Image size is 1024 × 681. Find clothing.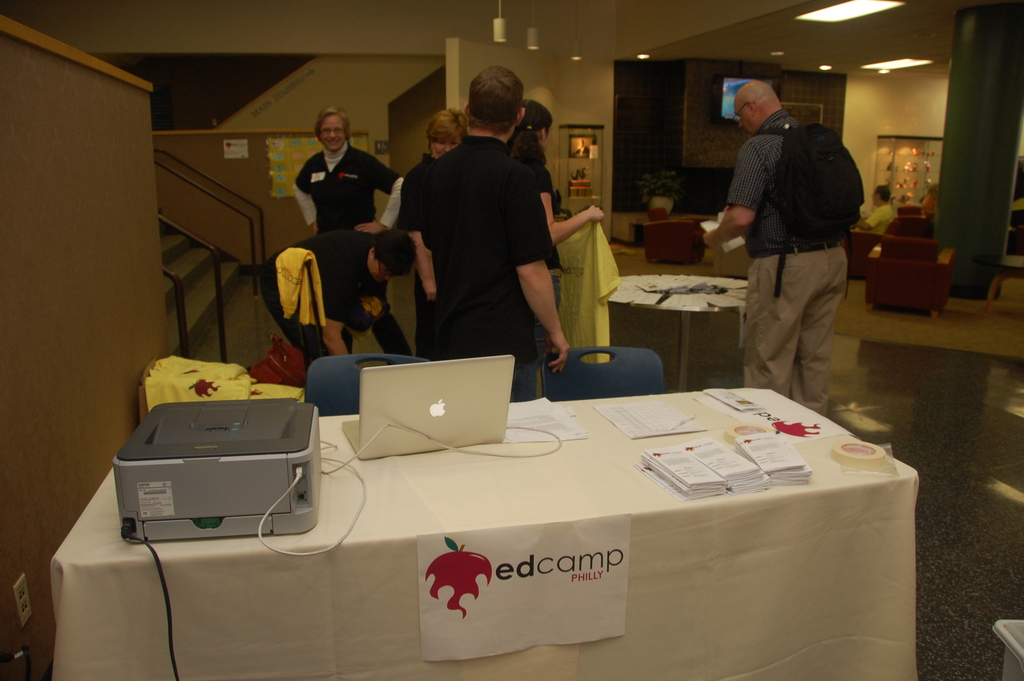
crop(506, 138, 562, 270).
